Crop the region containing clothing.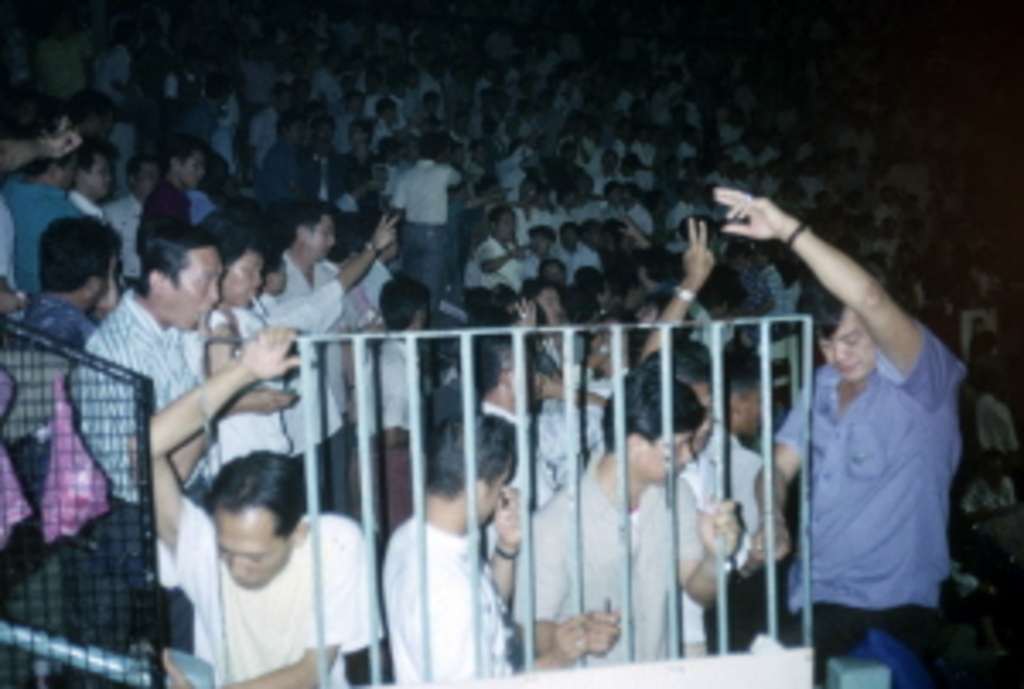
Crop region: (24, 287, 102, 341).
